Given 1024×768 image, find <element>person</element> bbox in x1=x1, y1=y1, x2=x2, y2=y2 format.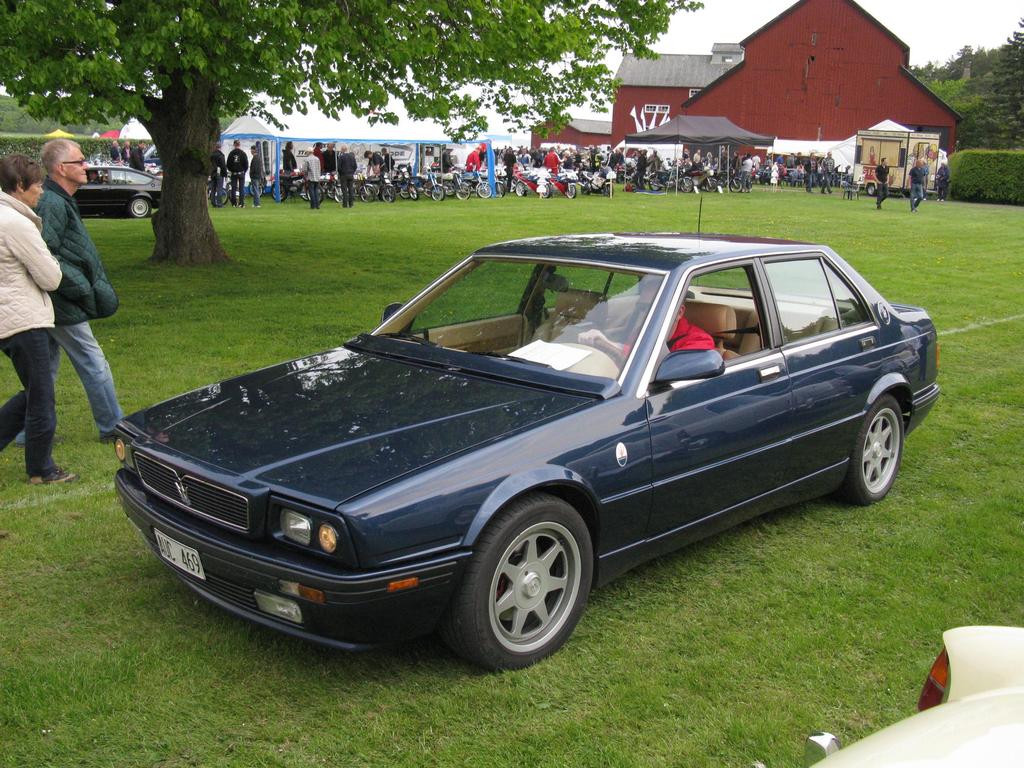
x1=581, y1=285, x2=714, y2=364.
